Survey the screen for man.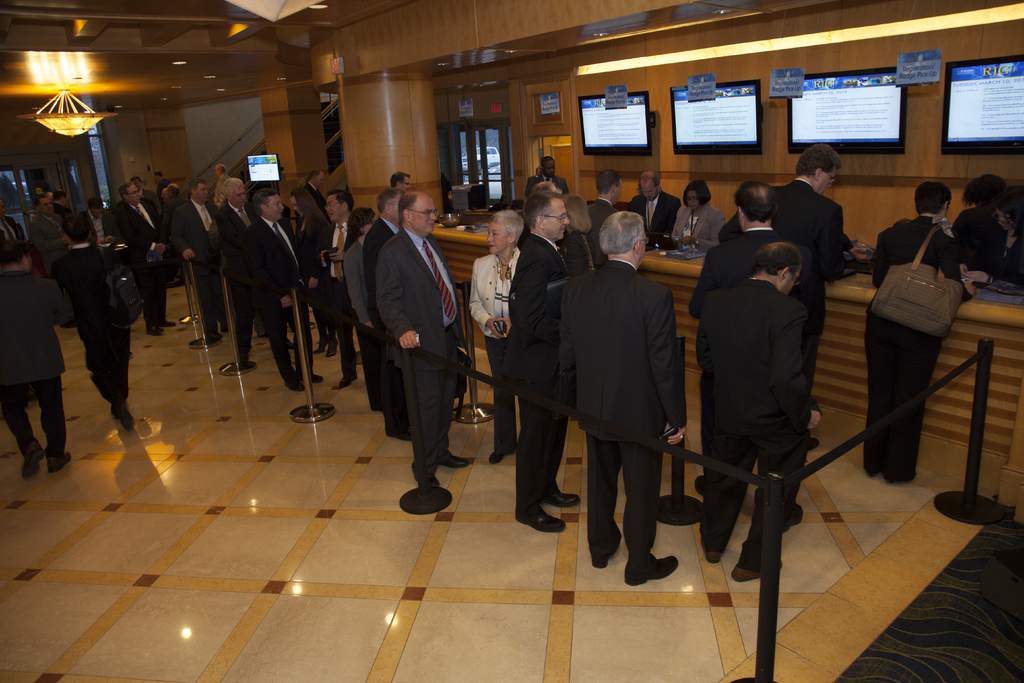
Survey found: (x1=387, y1=174, x2=417, y2=197).
